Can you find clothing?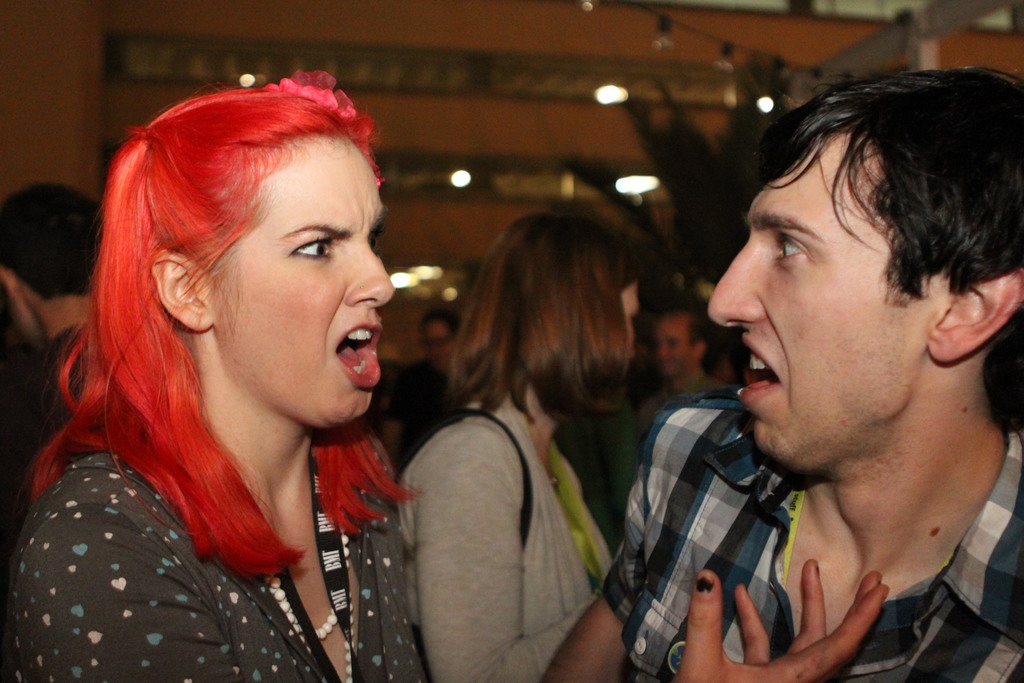
Yes, bounding box: <bbox>598, 390, 1023, 682</bbox>.
